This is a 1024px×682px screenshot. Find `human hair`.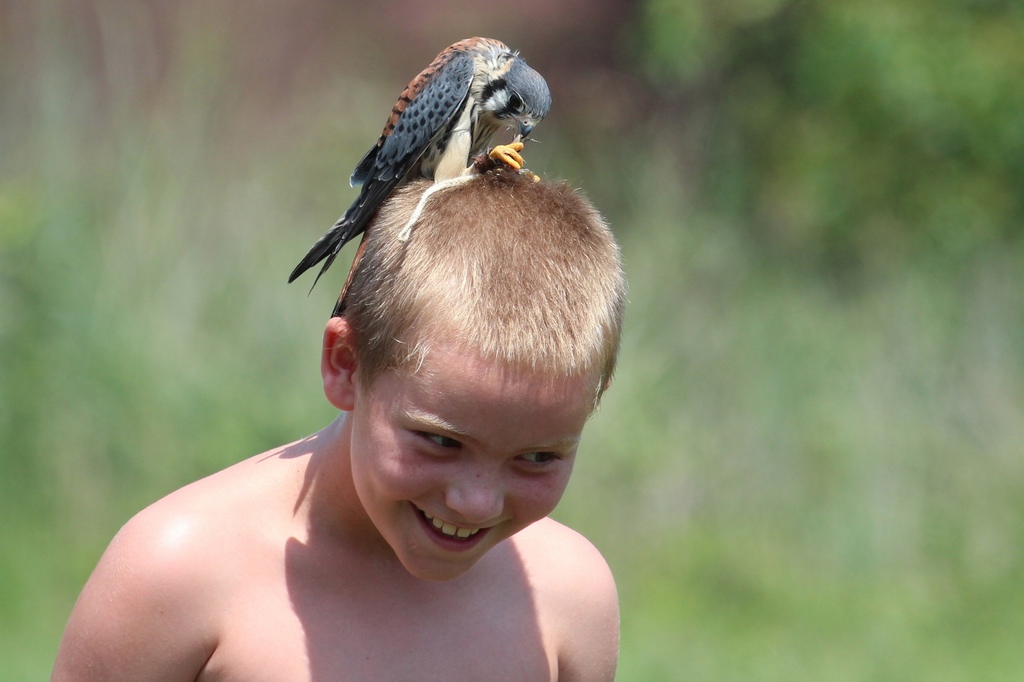
Bounding box: (342, 159, 629, 411).
